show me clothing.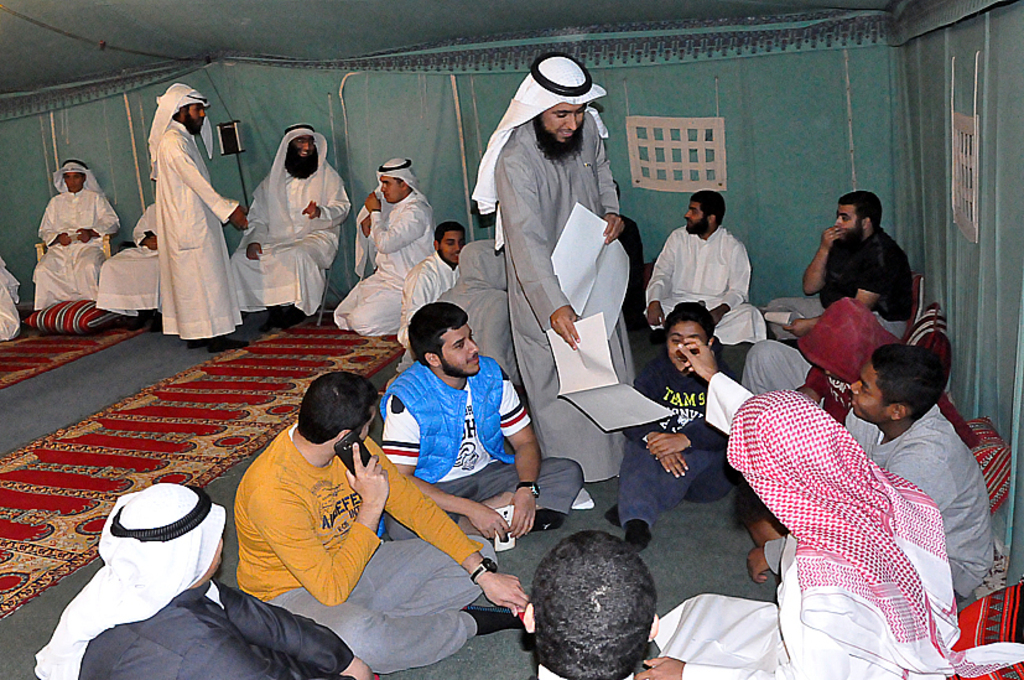
clothing is here: 765, 406, 992, 598.
